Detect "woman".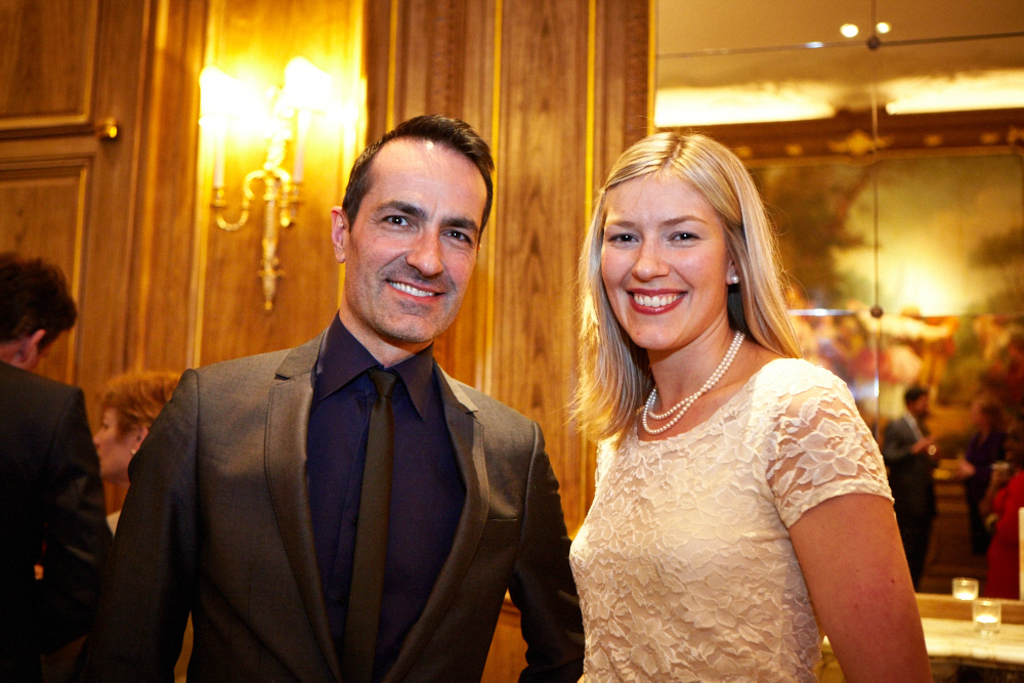
Detected at (left=544, top=123, right=897, bottom=682).
